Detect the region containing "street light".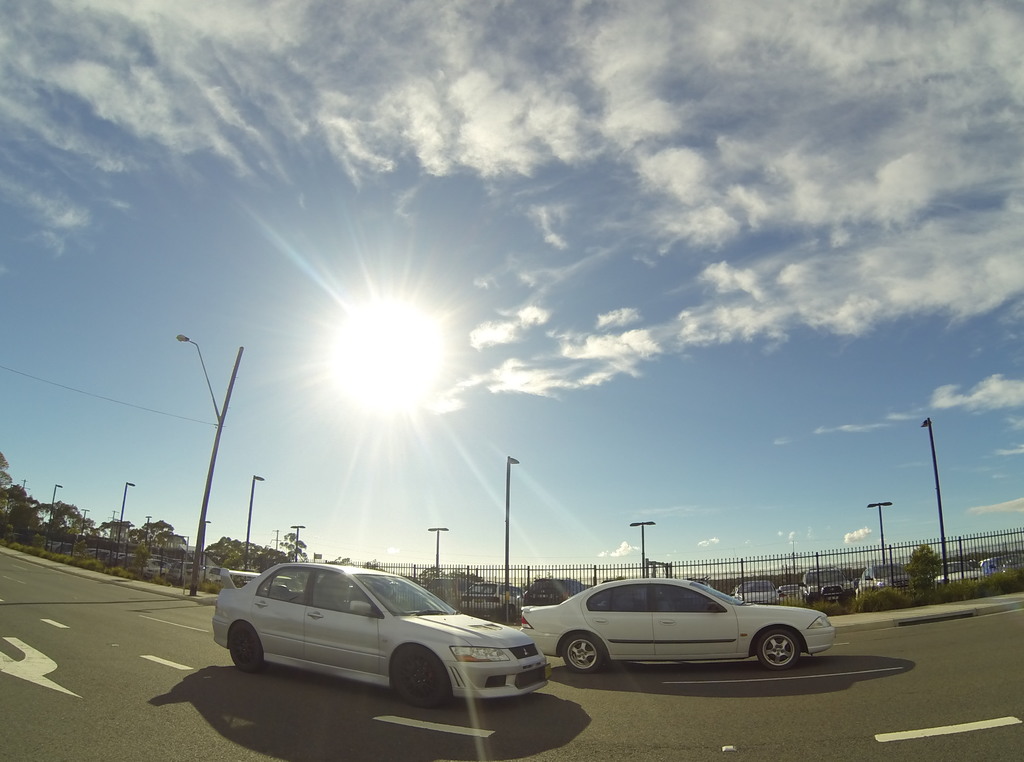
{"left": 919, "top": 417, "right": 950, "bottom": 580}.
